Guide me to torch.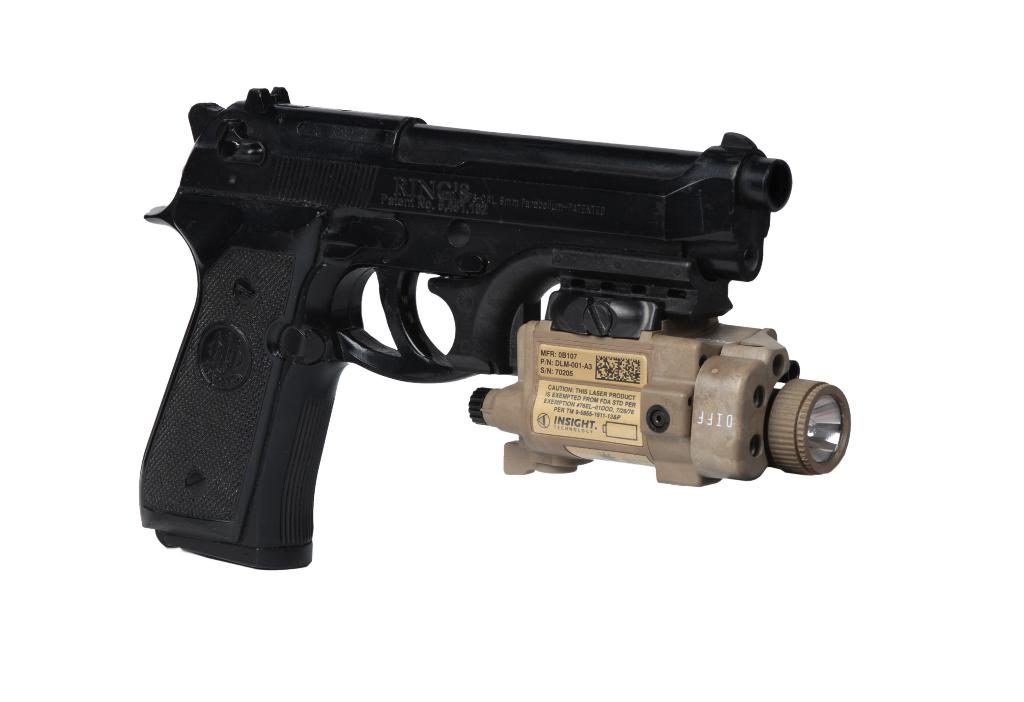
Guidance: detection(468, 324, 850, 487).
